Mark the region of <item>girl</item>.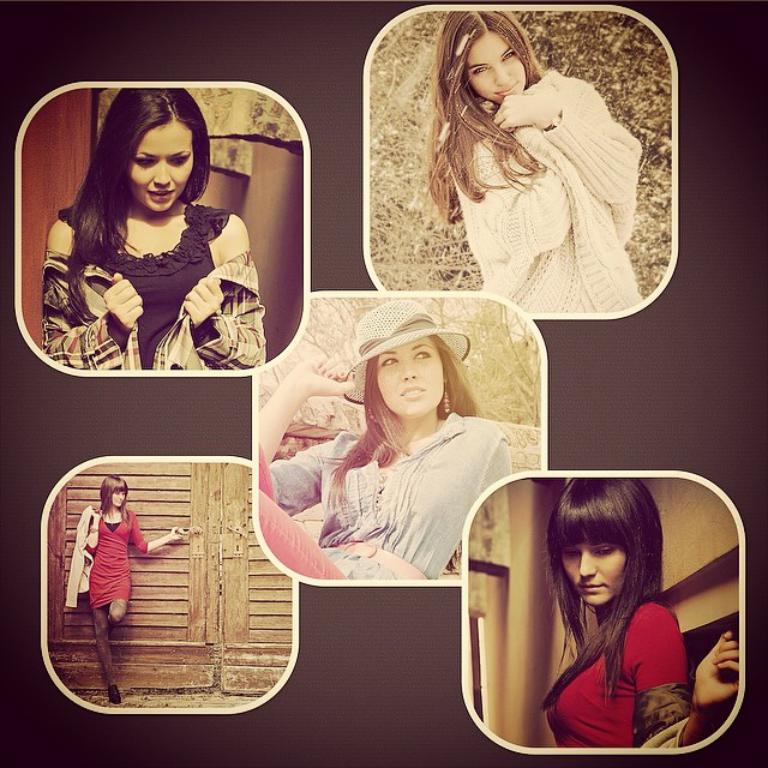
Region: {"left": 252, "top": 296, "right": 517, "bottom": 581}.
